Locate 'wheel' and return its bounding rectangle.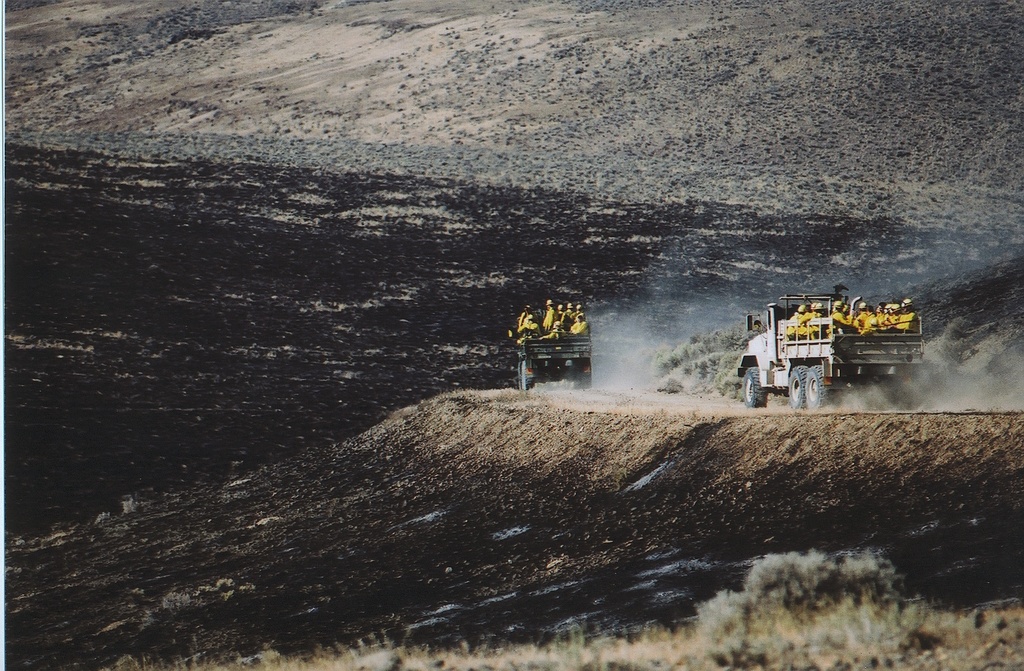
521/359/533/391.
